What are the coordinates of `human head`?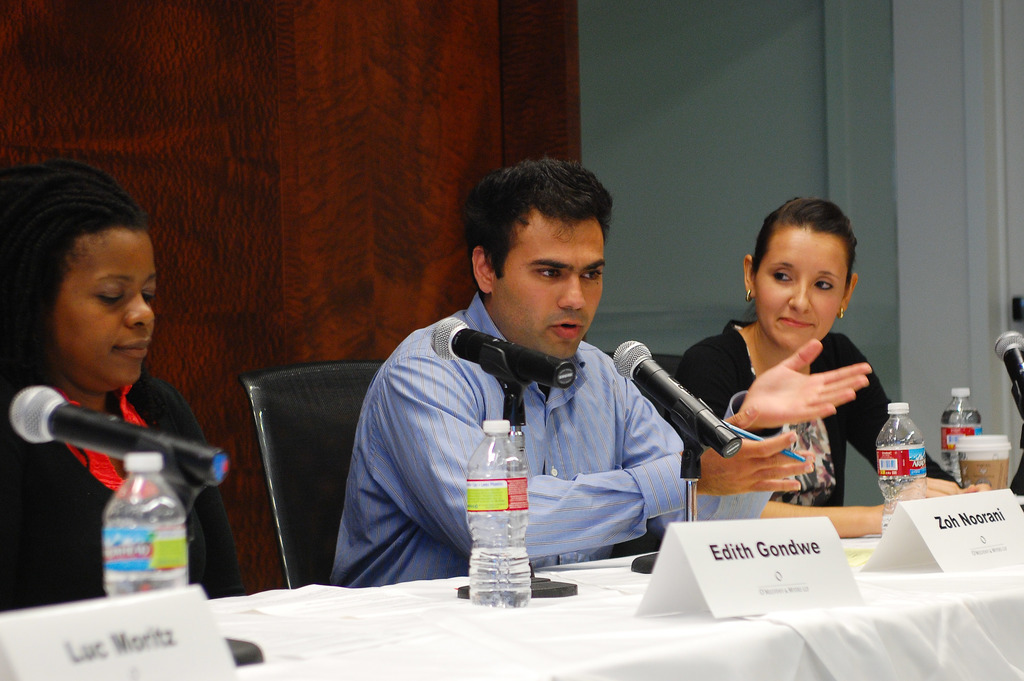
x1=488, y1=164, x2=630, y2=342.
